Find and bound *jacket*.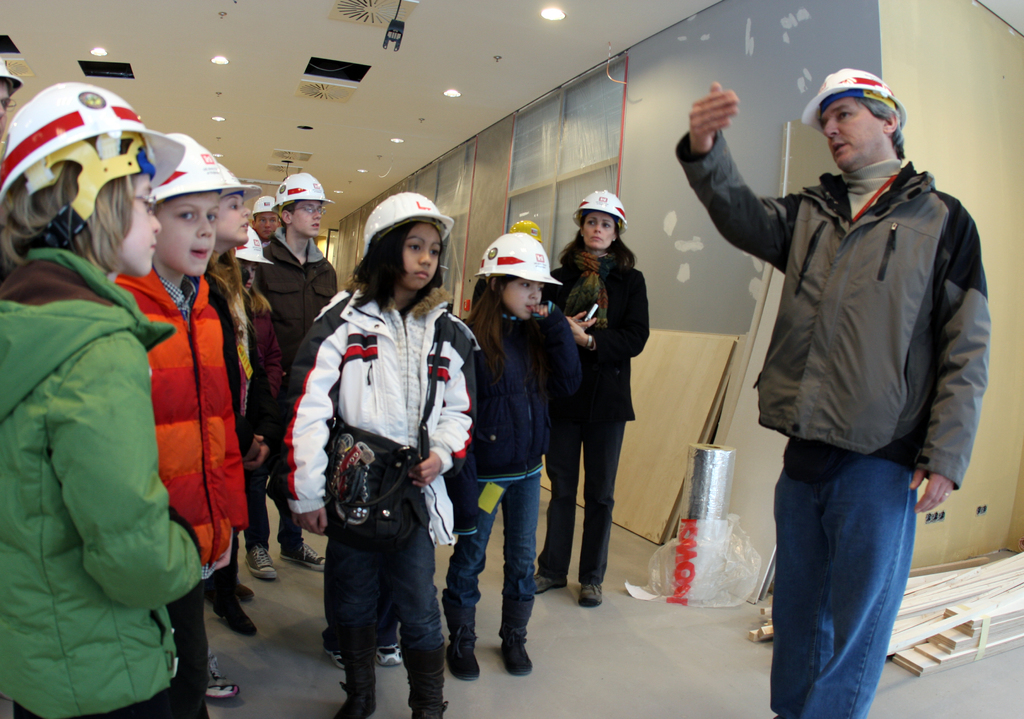
Bound: box=[279, 278, 488, 545].
